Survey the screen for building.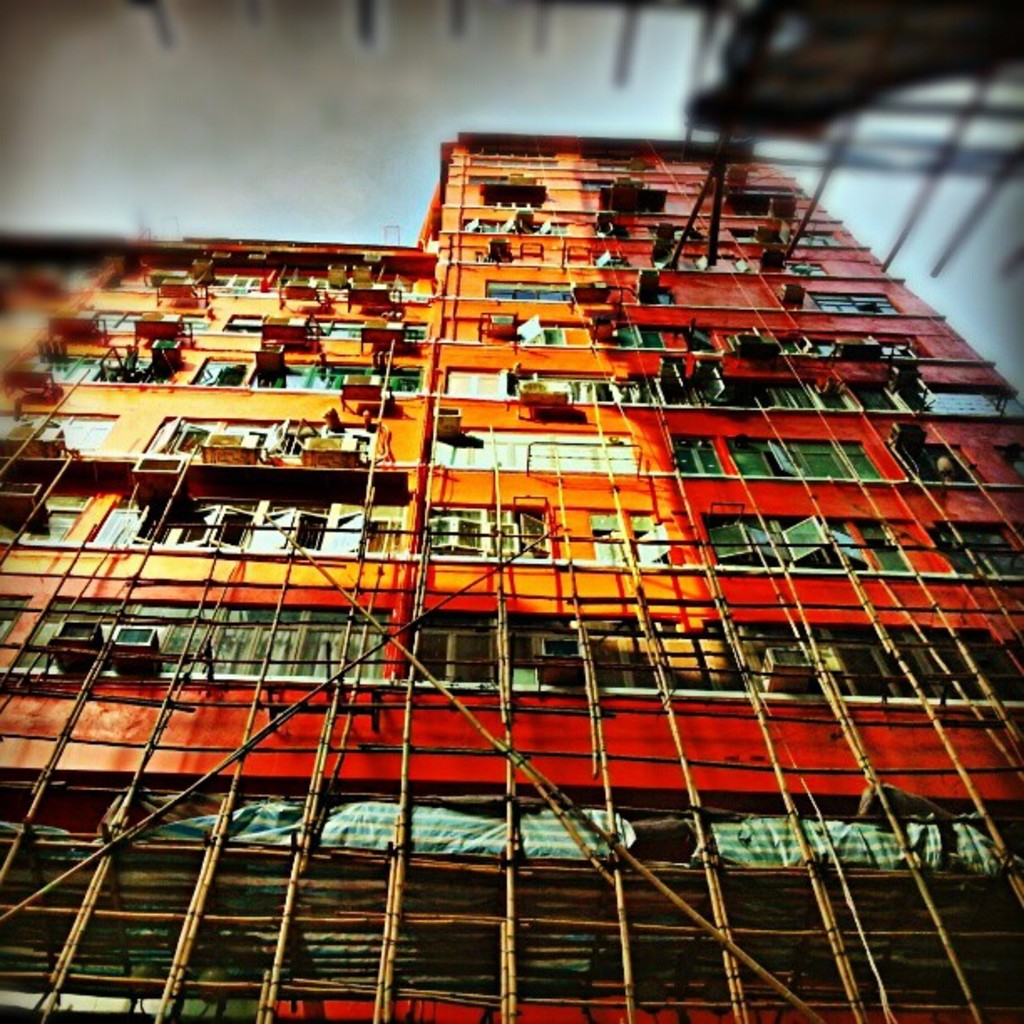
Survey found: pyautogui.locateOnScreen(0, 131, 1022, 1022).
